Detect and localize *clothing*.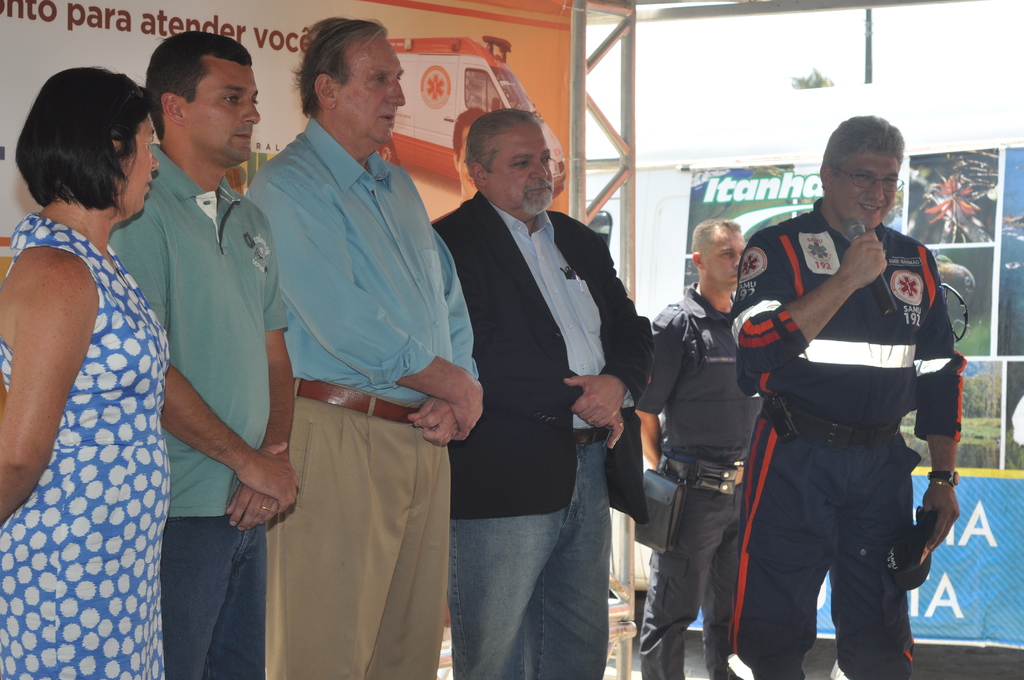
Localized at [left=108, top=143, right=289, bottom=679].
